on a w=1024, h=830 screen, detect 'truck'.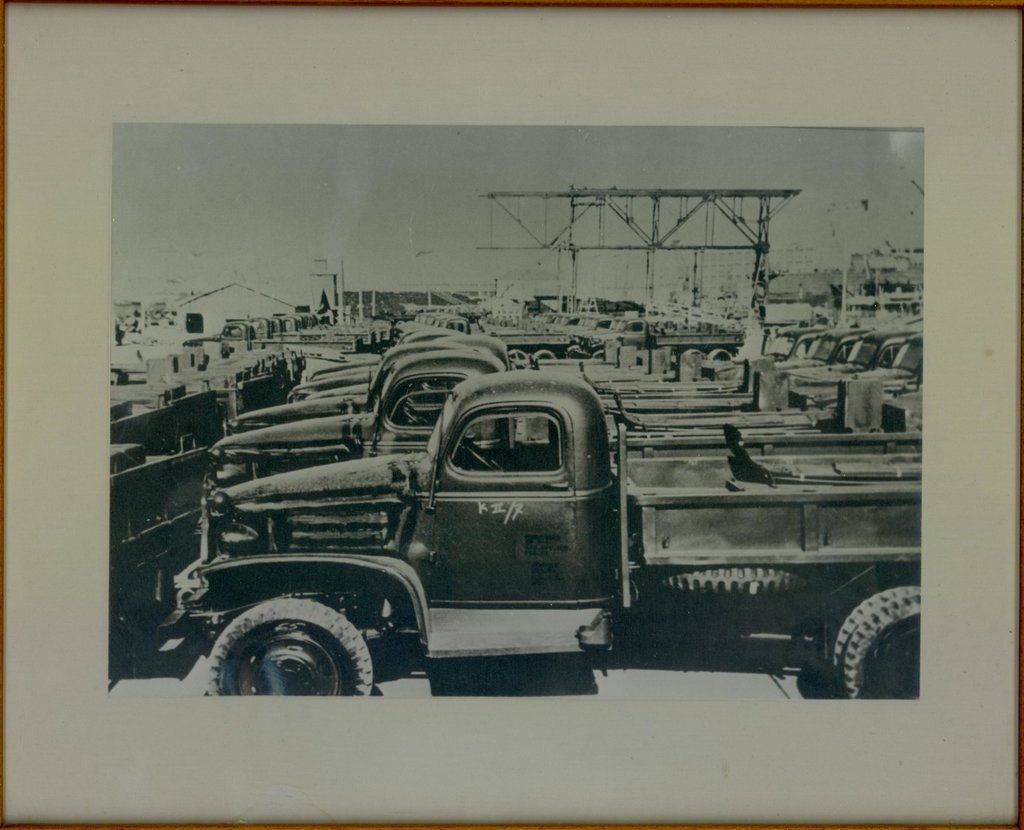
region(488, 309, 513, 329).
